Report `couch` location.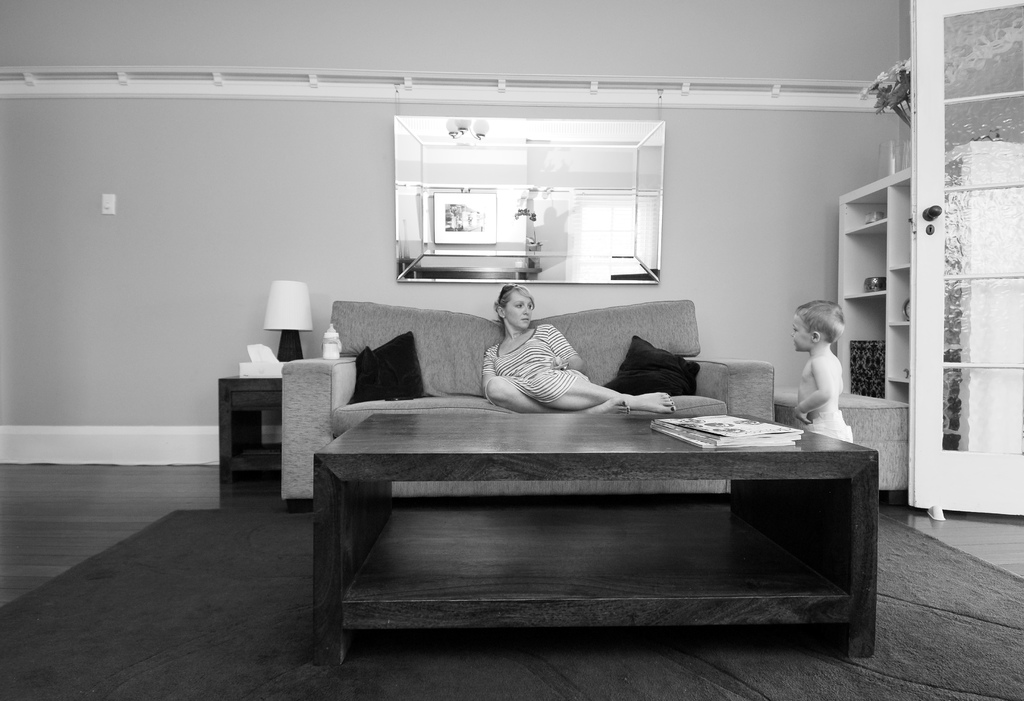
Report: <box>275,287,825,478</box>.
